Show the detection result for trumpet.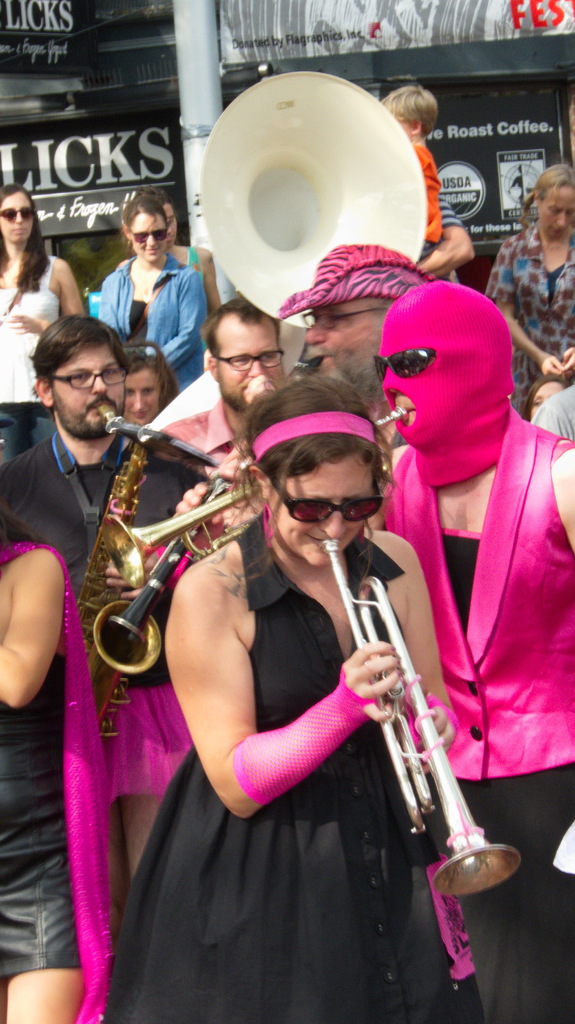
bbox(318, 537, 521, 899).
